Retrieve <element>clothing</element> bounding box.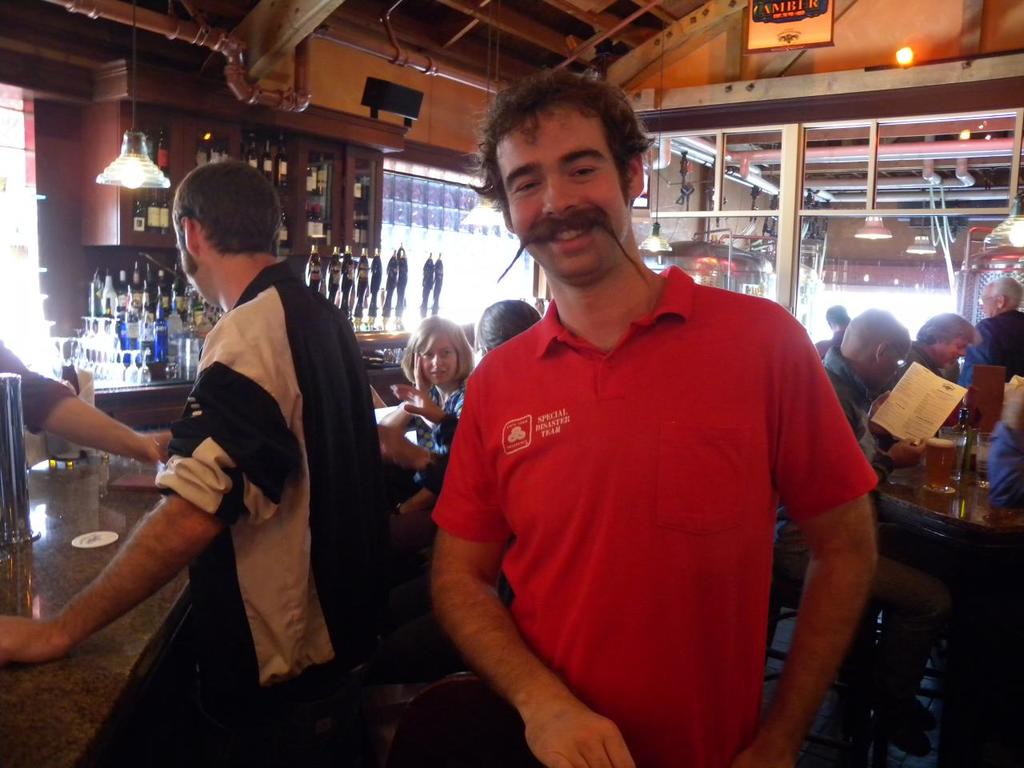
Bounding box: select_region(951, 307, 1023, 403).
